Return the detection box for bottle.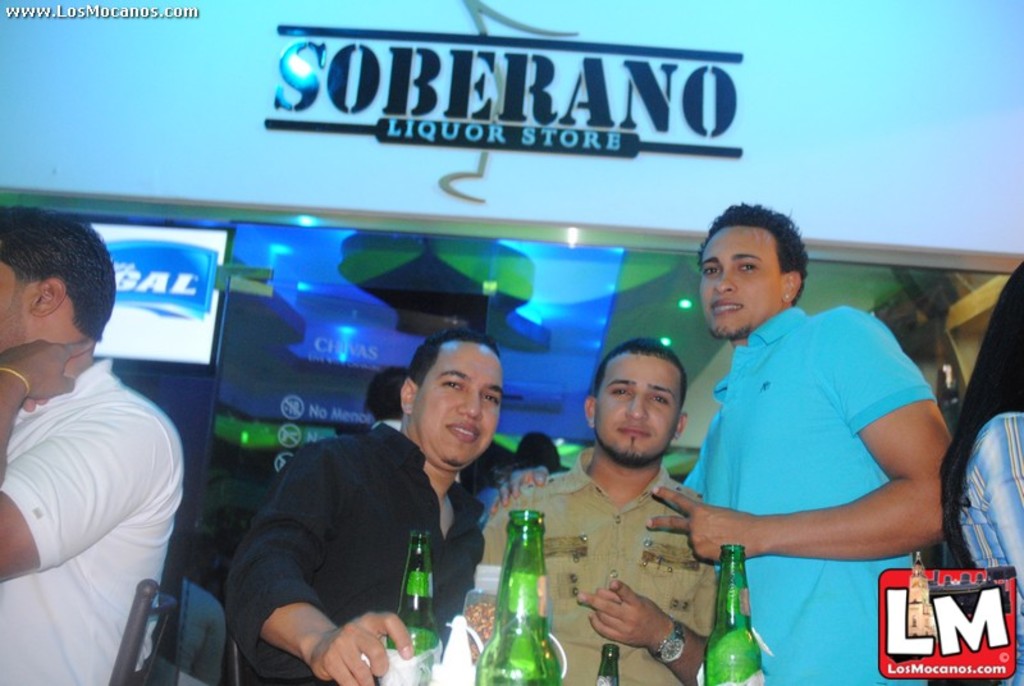
bbox=(701, 543, 764, 685).
